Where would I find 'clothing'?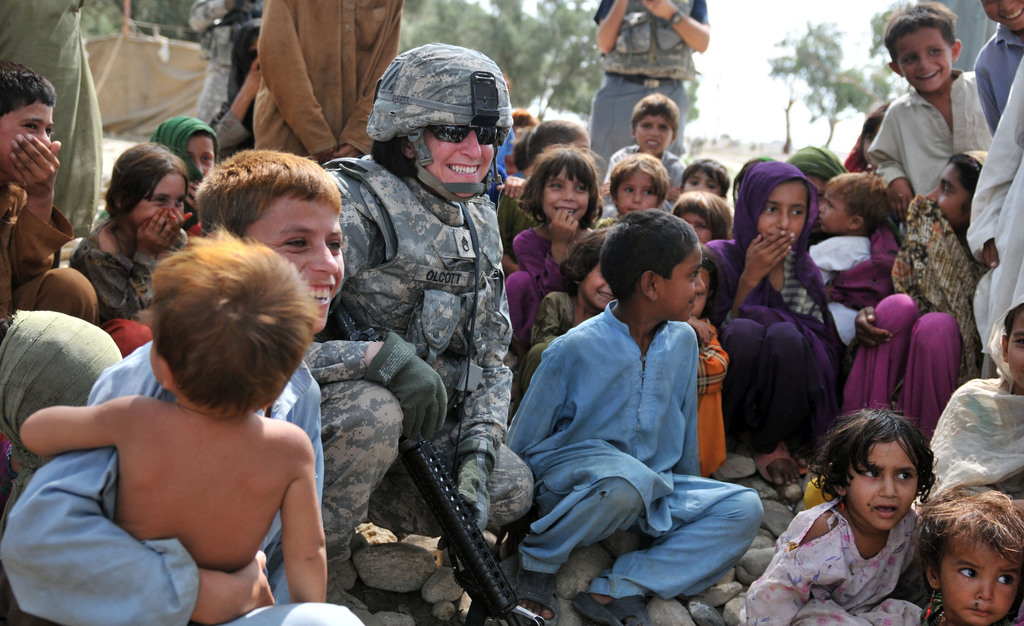
At <region>157, 111, 212, 181</region>.
